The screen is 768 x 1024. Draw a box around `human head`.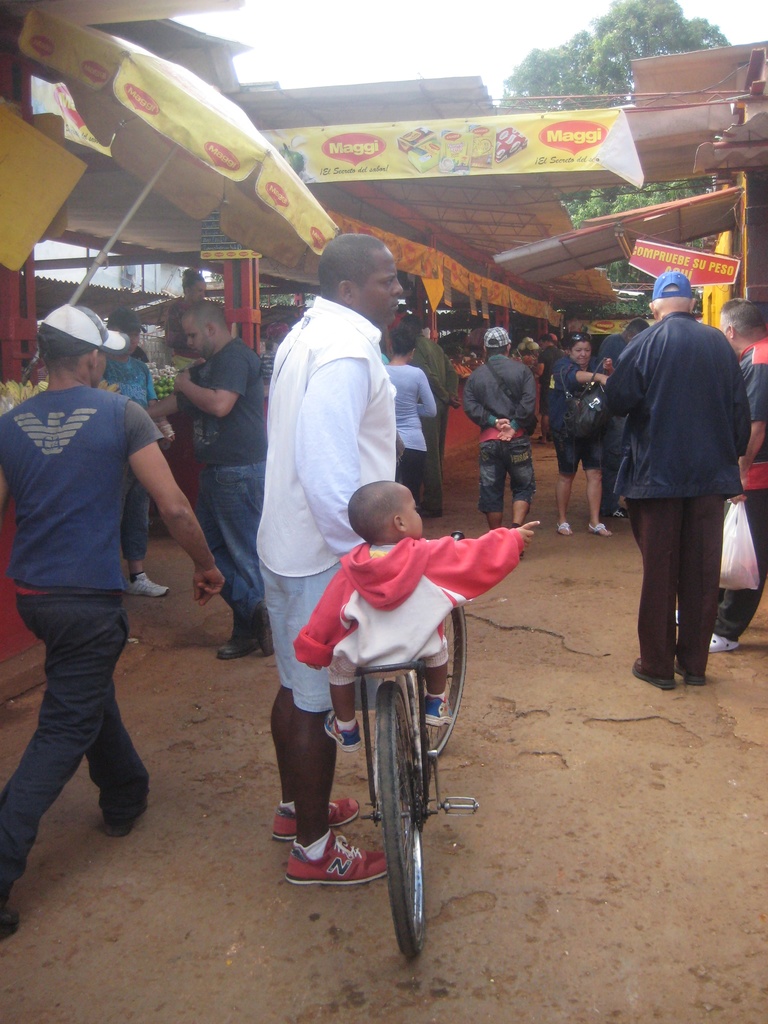
region(346, 477, 426, 545).
